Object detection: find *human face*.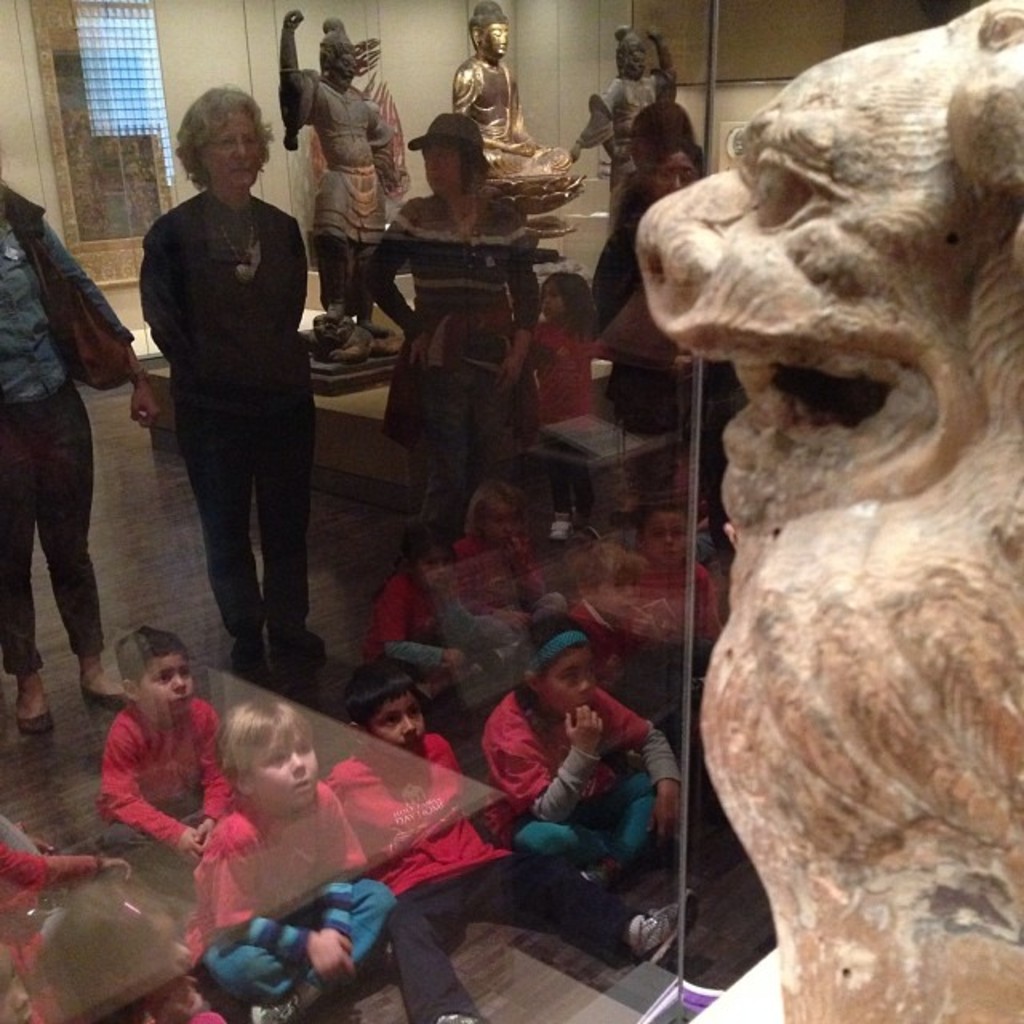
Rect(643, 518, 683, 563).
